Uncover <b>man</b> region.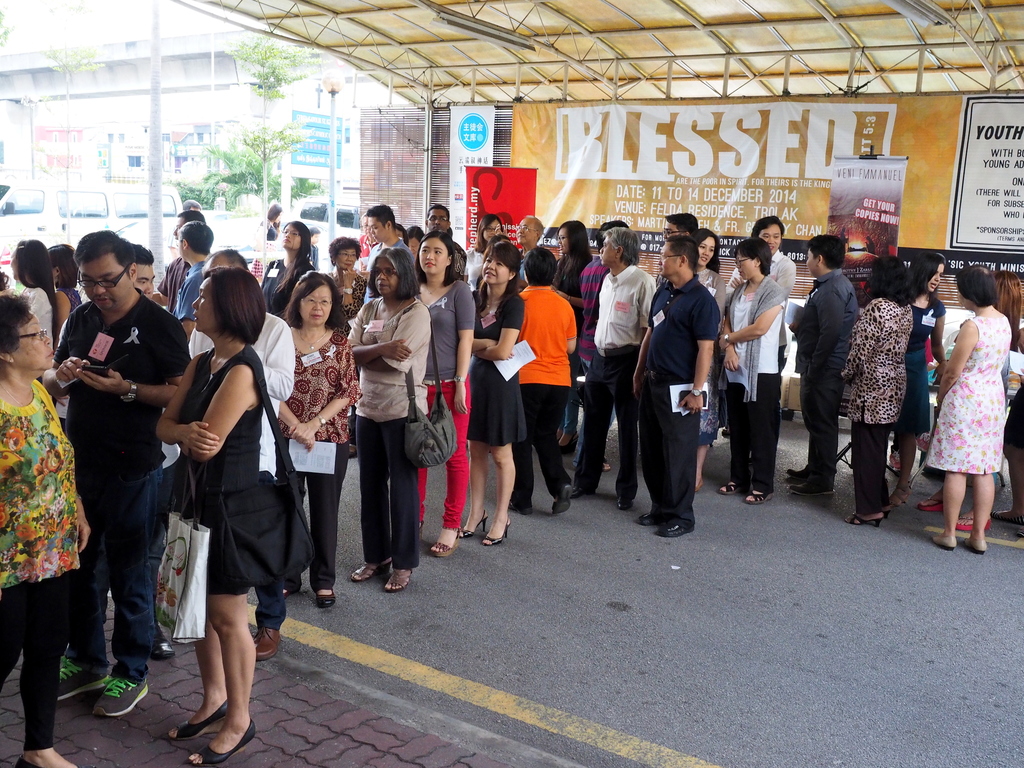
Uncovered: pyautogui.locateOnScreen(422, 204, 465, 278).
